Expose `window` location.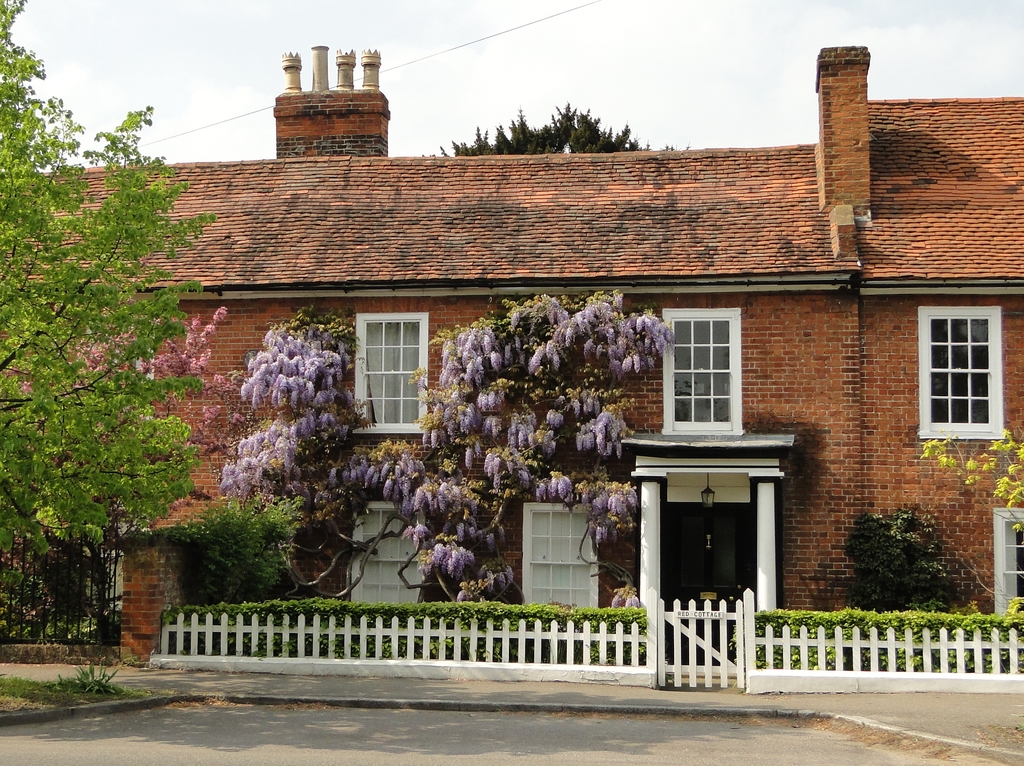
Exposed at (left=662, top=307, right=744, bottom=433).
